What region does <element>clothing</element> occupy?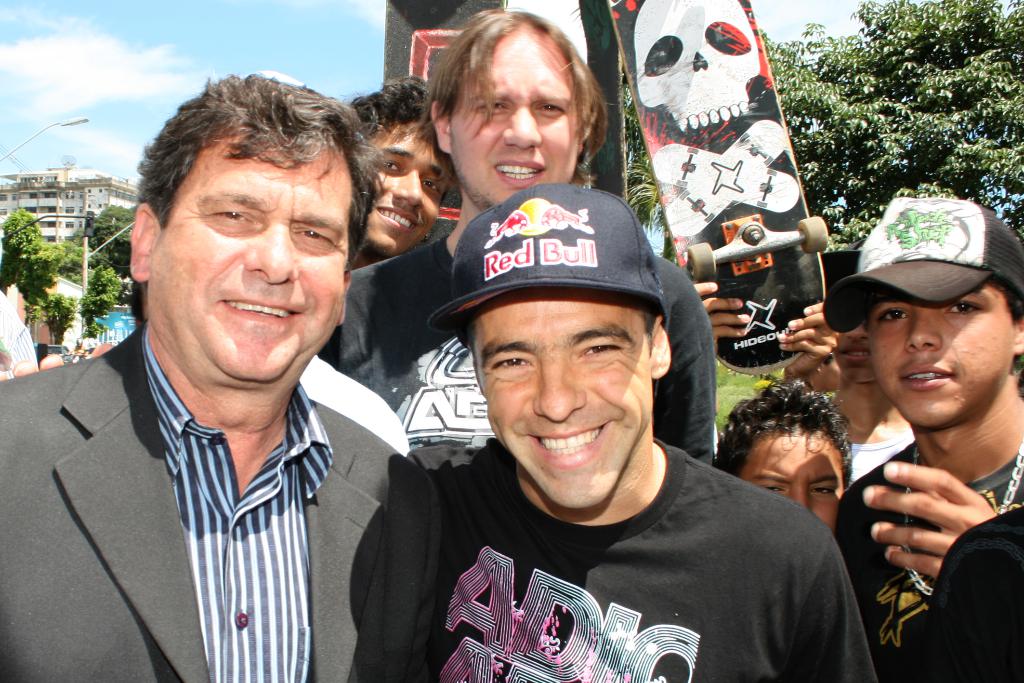
[left=60, top=334, right=418, bottom=677].
